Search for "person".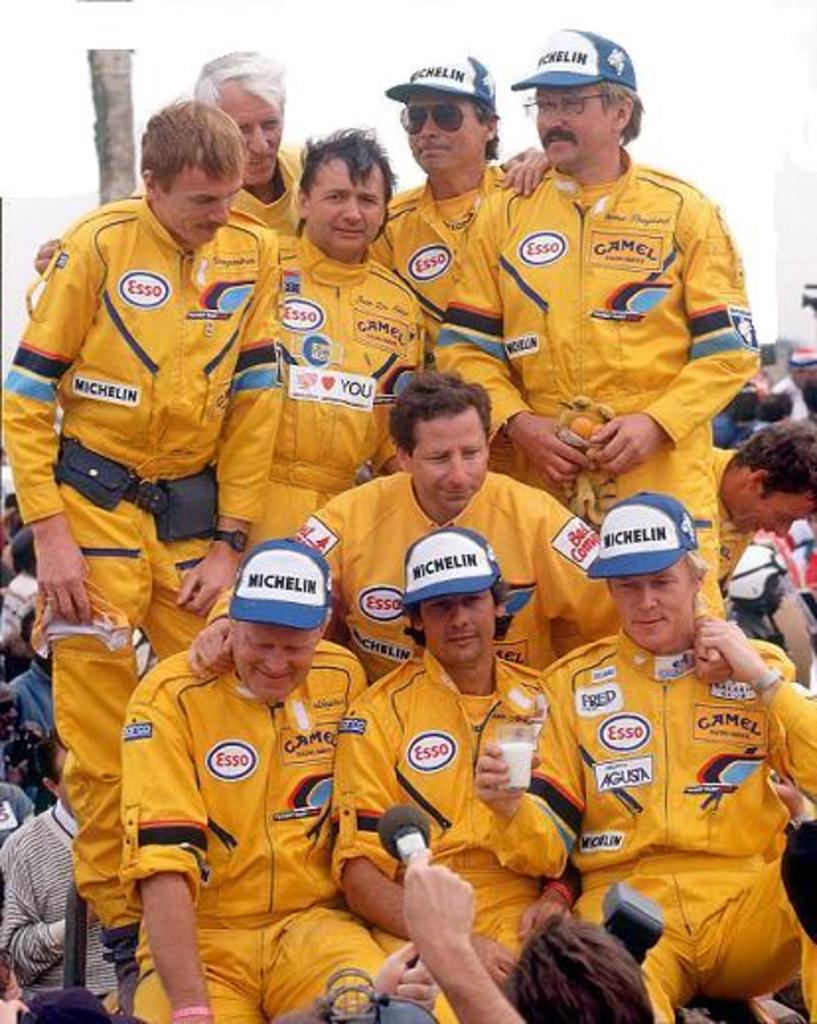
Found at [left=466, top=491, right=815, bottom=1022].
